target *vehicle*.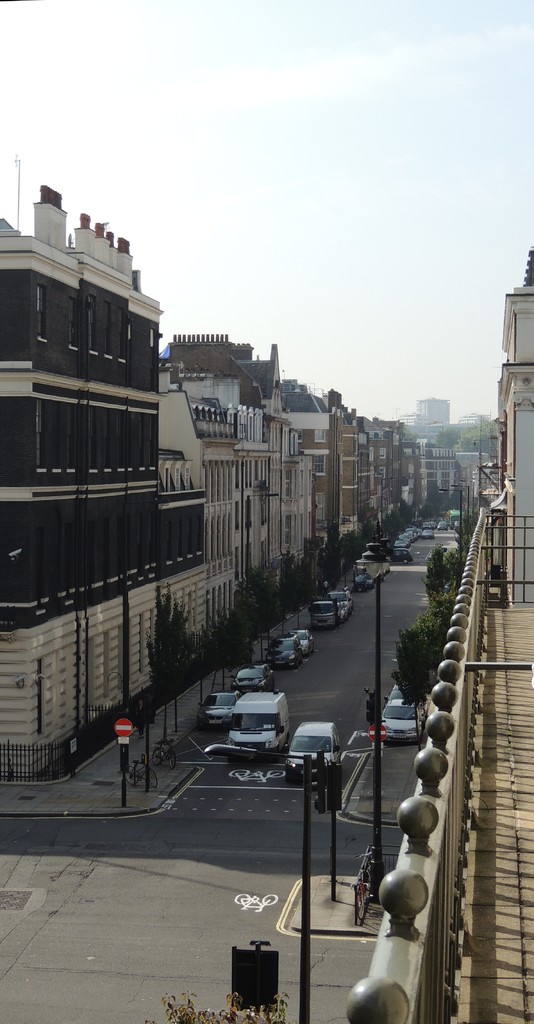
Target region: [419, 520, 442, 529].
